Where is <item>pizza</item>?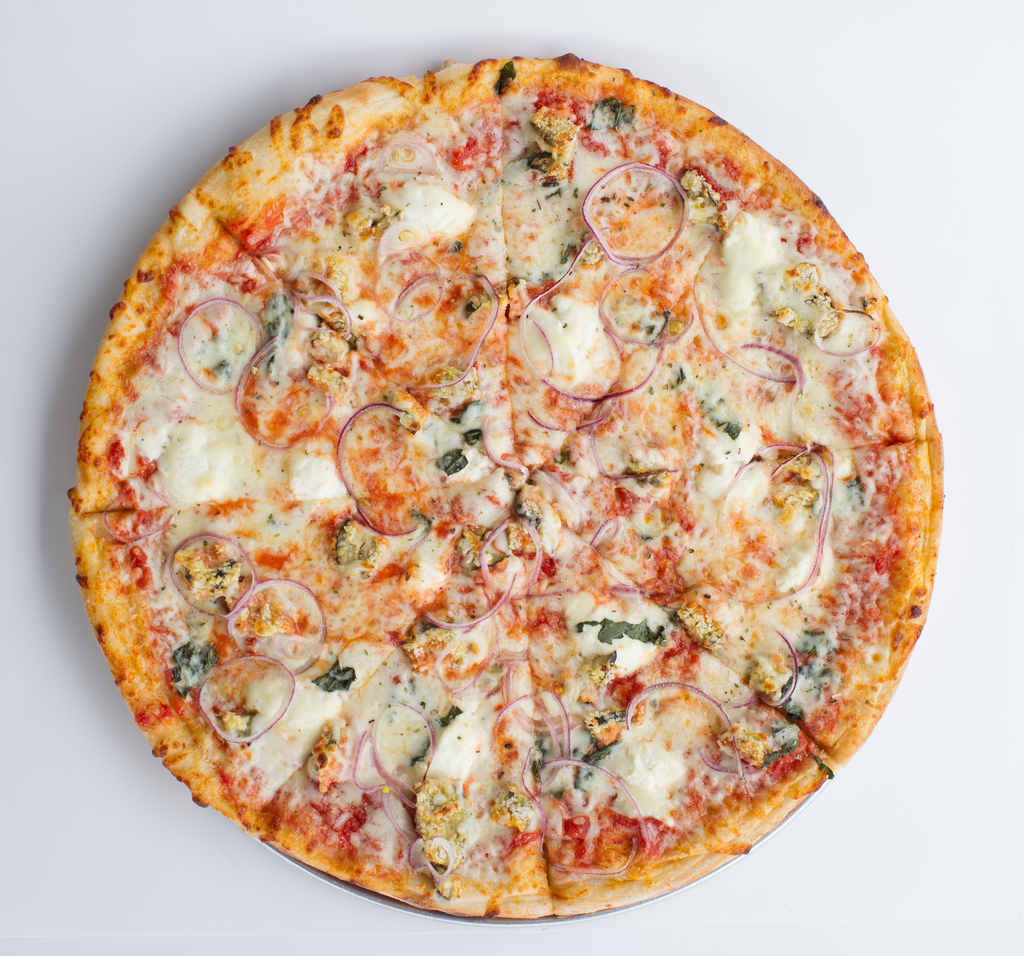
pyautogui.locateOnScreen(65, 45, 944, 920).
